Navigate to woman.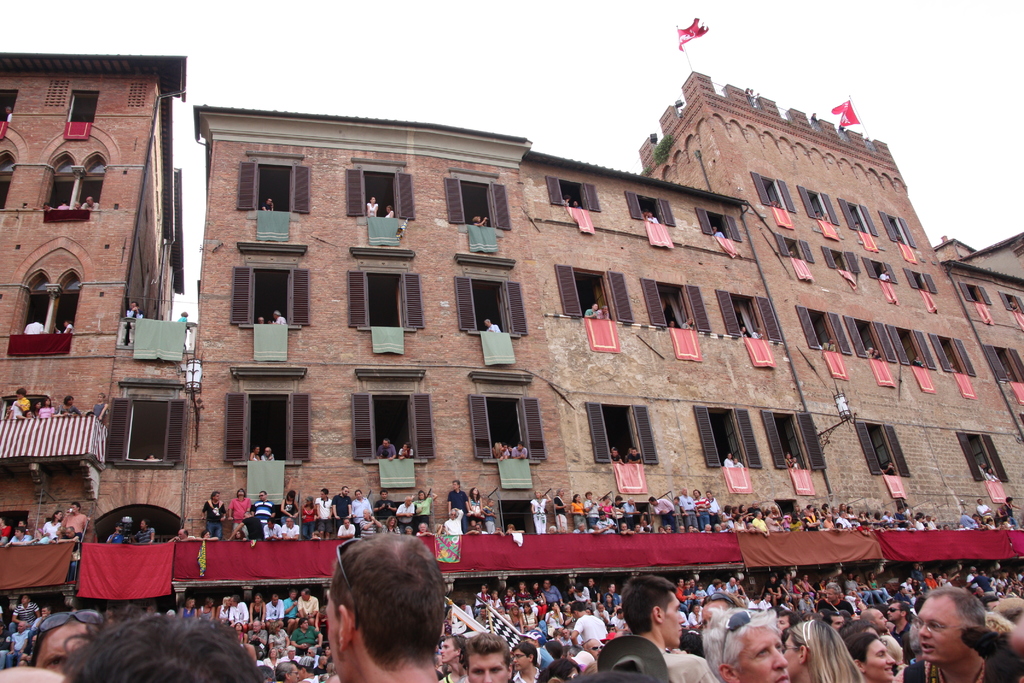
Navigation target: [x1=502, y1=603, x2=526, y2=629].
